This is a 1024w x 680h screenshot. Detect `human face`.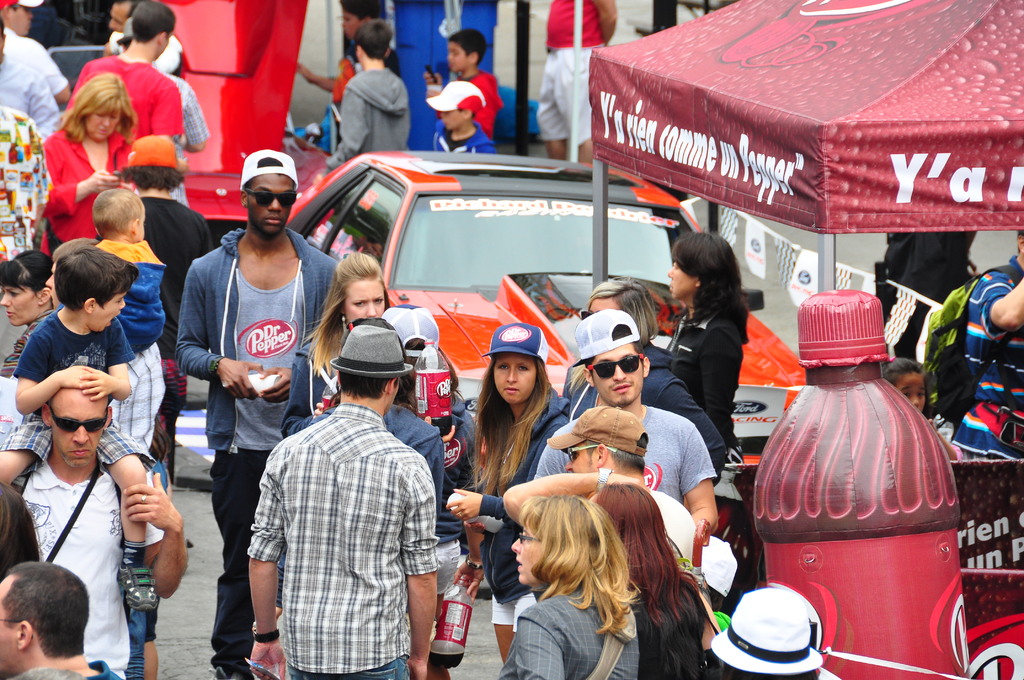
<box>669,257,697,299</box>.
